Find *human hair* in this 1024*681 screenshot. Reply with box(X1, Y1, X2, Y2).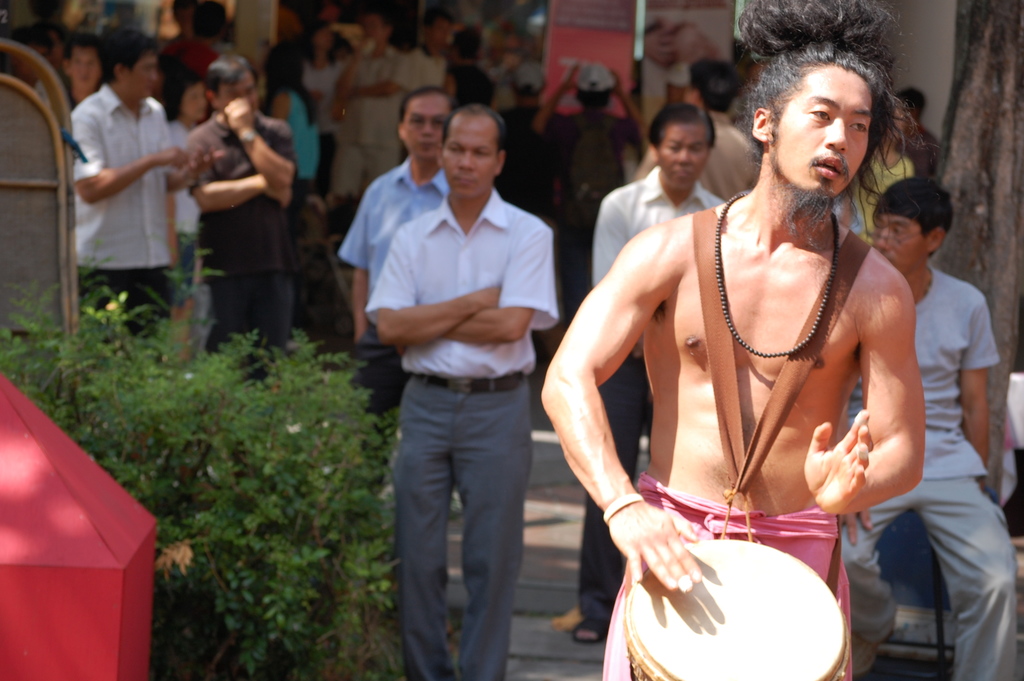
box(422, 4, 458, 29).
